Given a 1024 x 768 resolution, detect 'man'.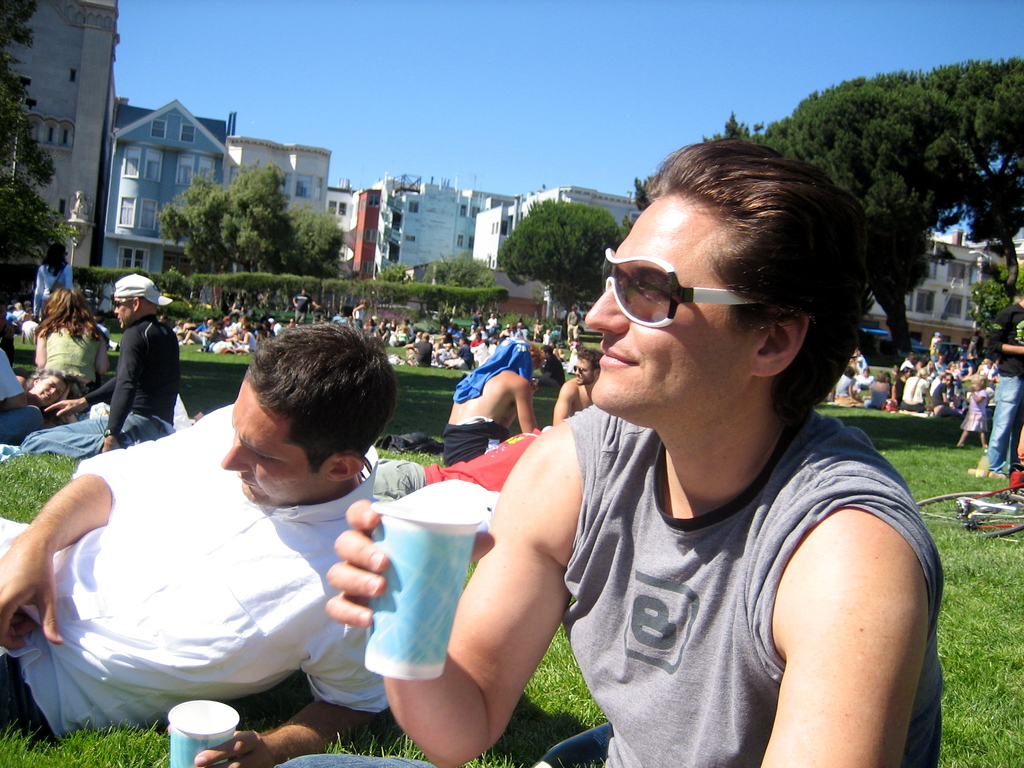
left=984, top=285, right=1023, bottom=484.
